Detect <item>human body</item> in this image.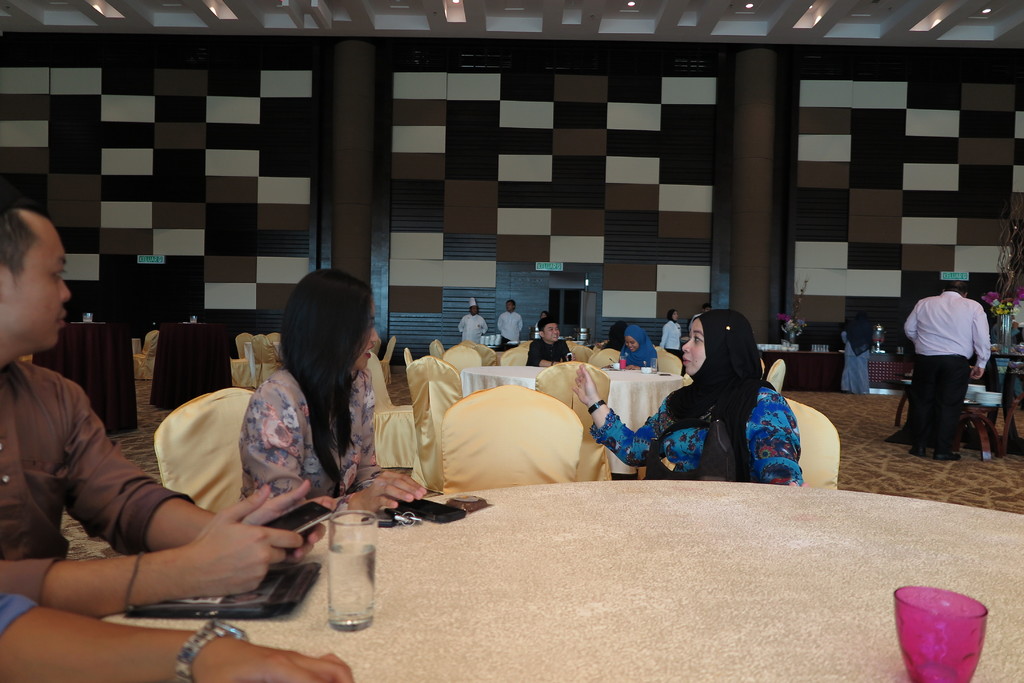
Detection: x1=659, y1=321, x2=684, y2=360.
